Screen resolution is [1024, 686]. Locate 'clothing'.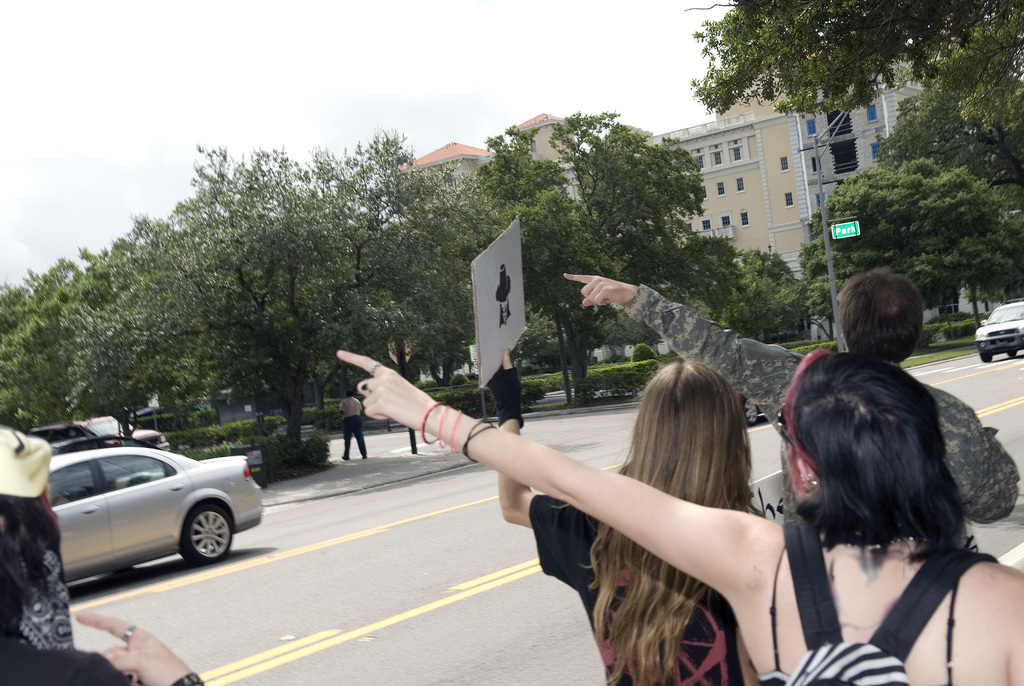
x1=506, y1=487, x2=756, y2=685.
